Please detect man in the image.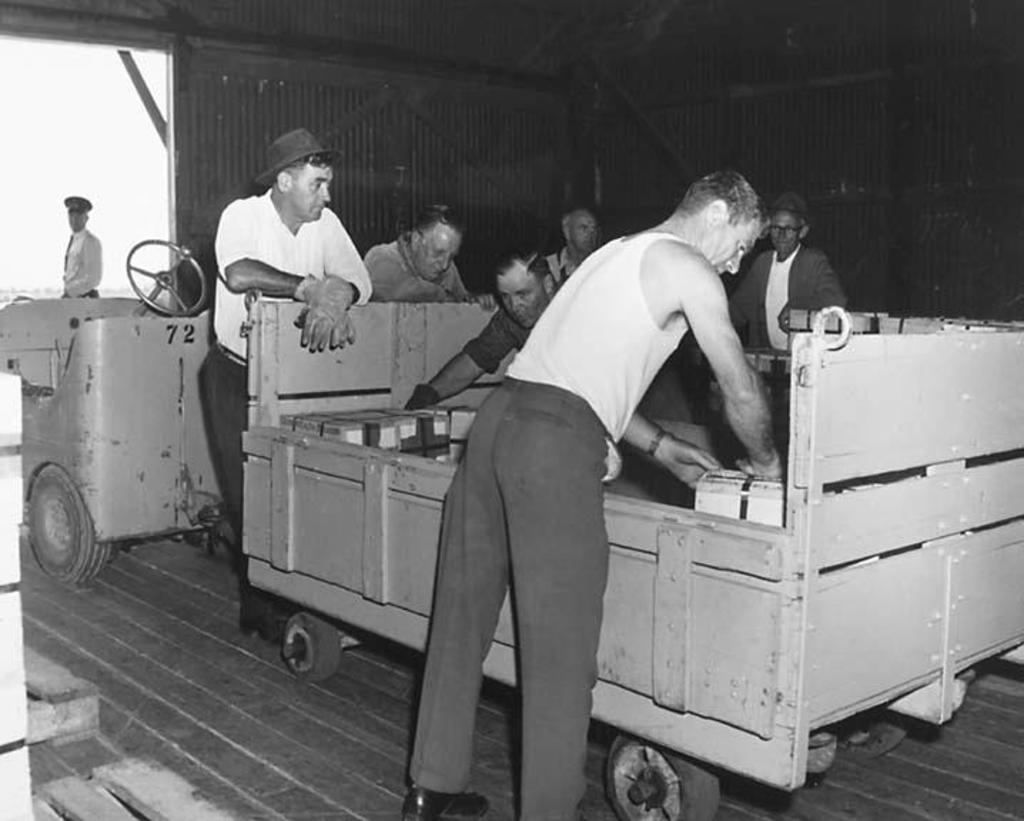
x1=405, y1=257, x2=542, y2=405.
